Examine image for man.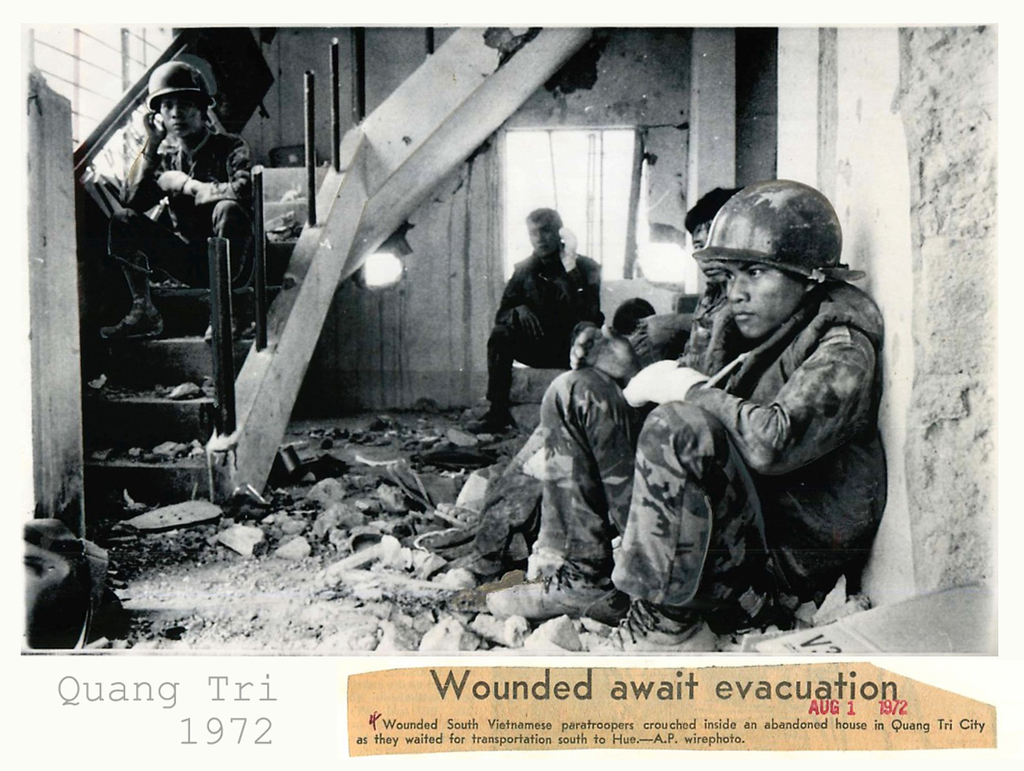
Examination result: (434, 185, 732, 578).
